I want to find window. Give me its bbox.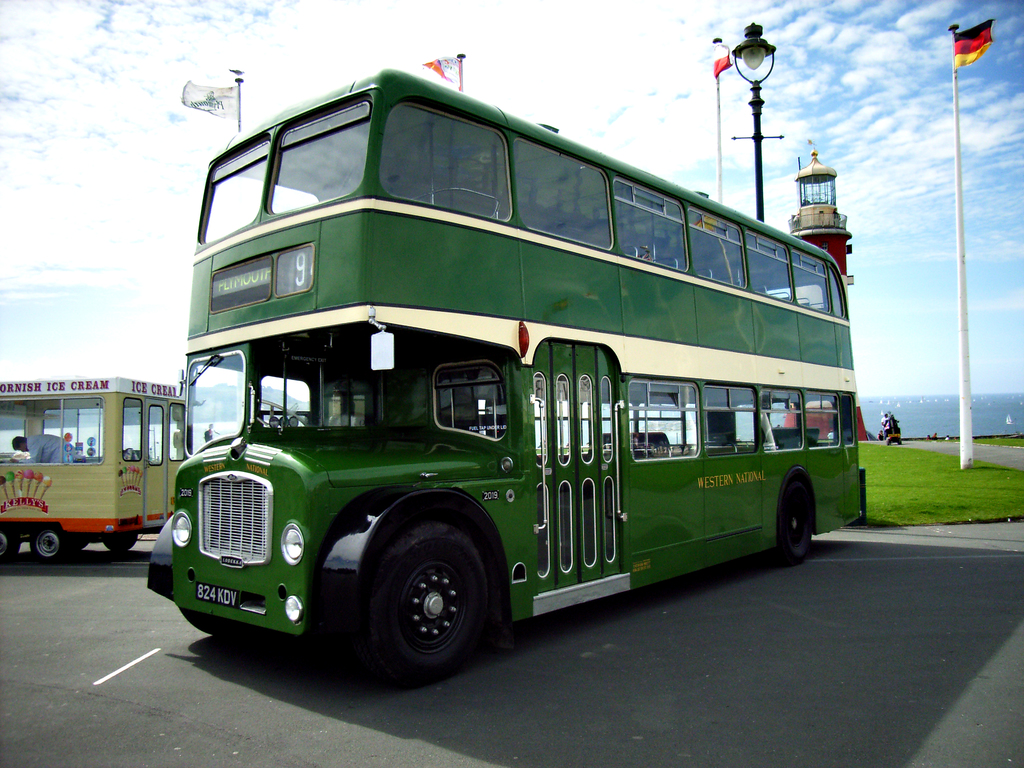
bbox(632, 378, 703, 477).
